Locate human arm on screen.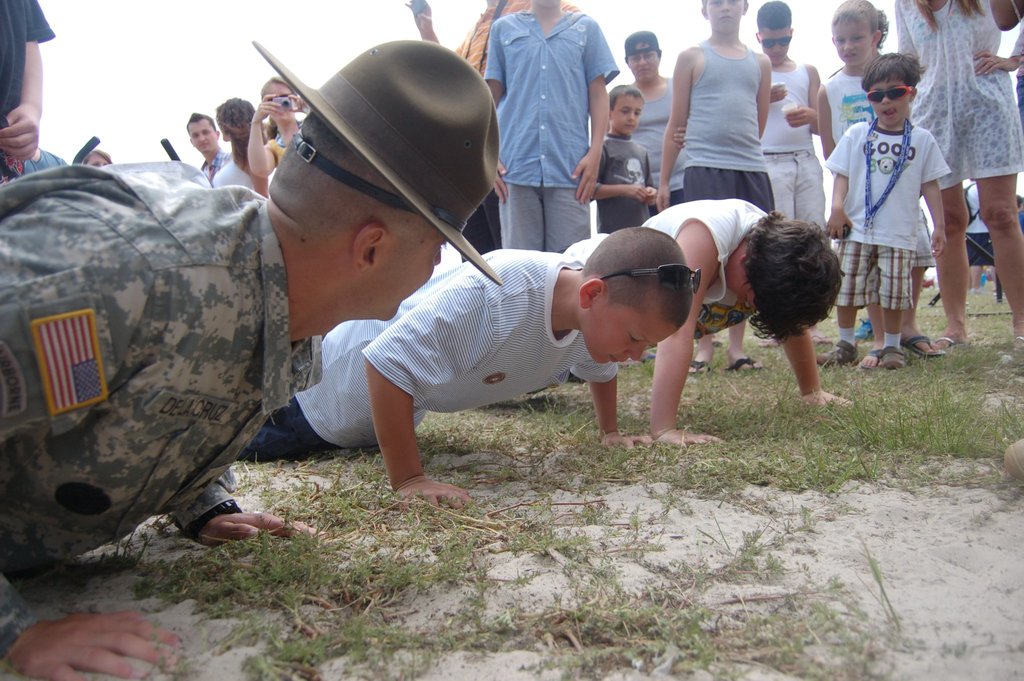
On screen at bbox=[822, 125, 860, 241].
